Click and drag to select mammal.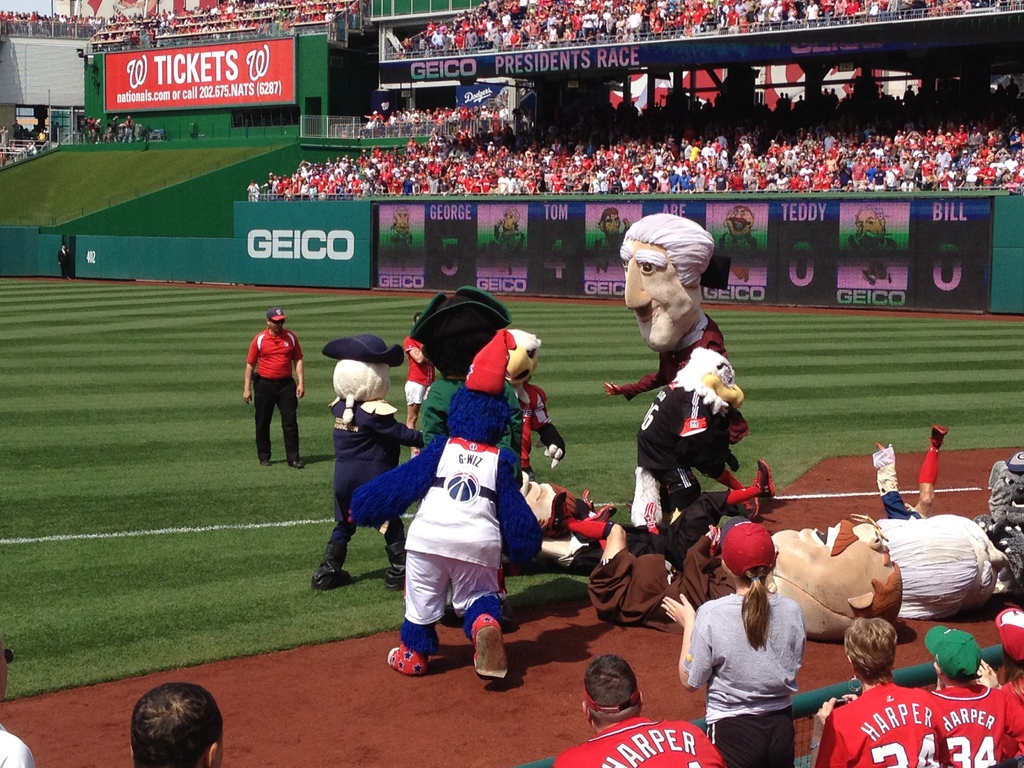
Selection: bbox(551, 657, 726, 767).
